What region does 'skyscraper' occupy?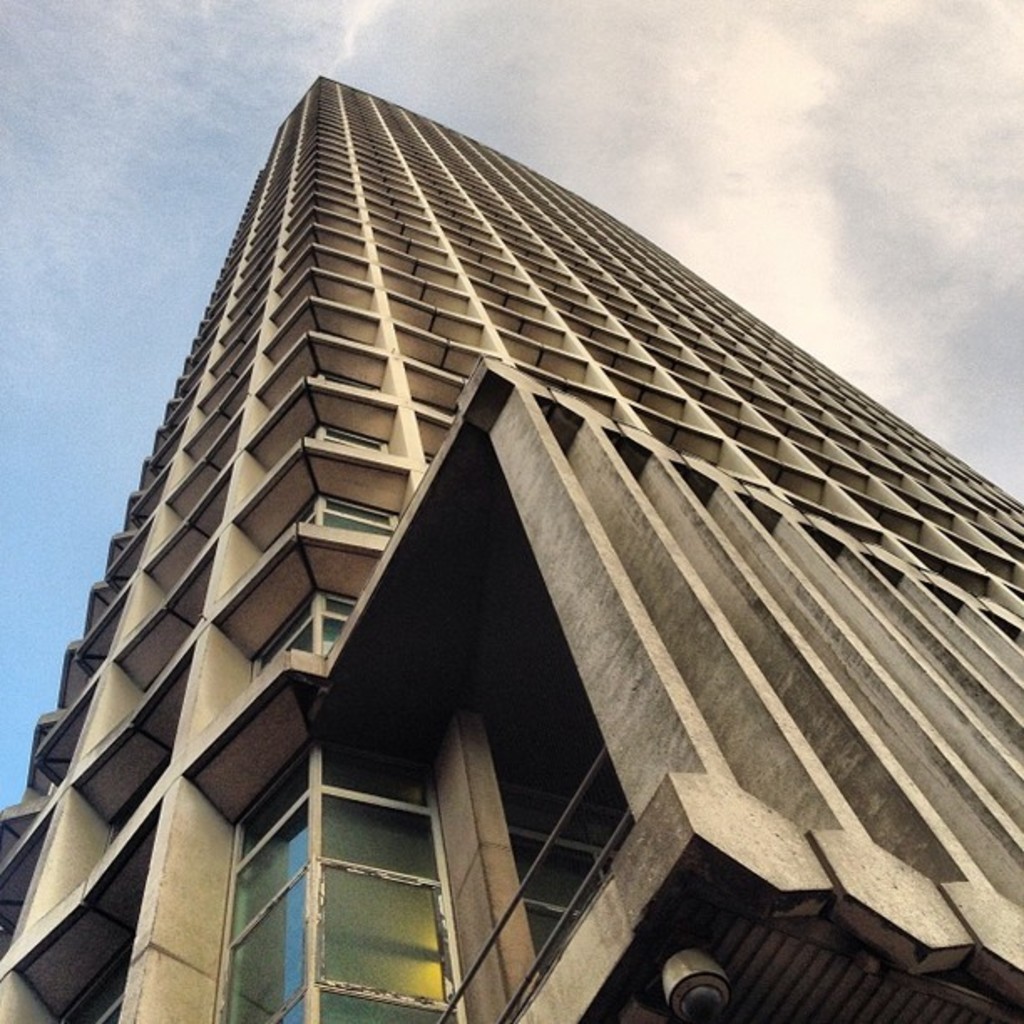
{"left": 5, "top": 57, "right": 1023, "bottom": 1023}.
